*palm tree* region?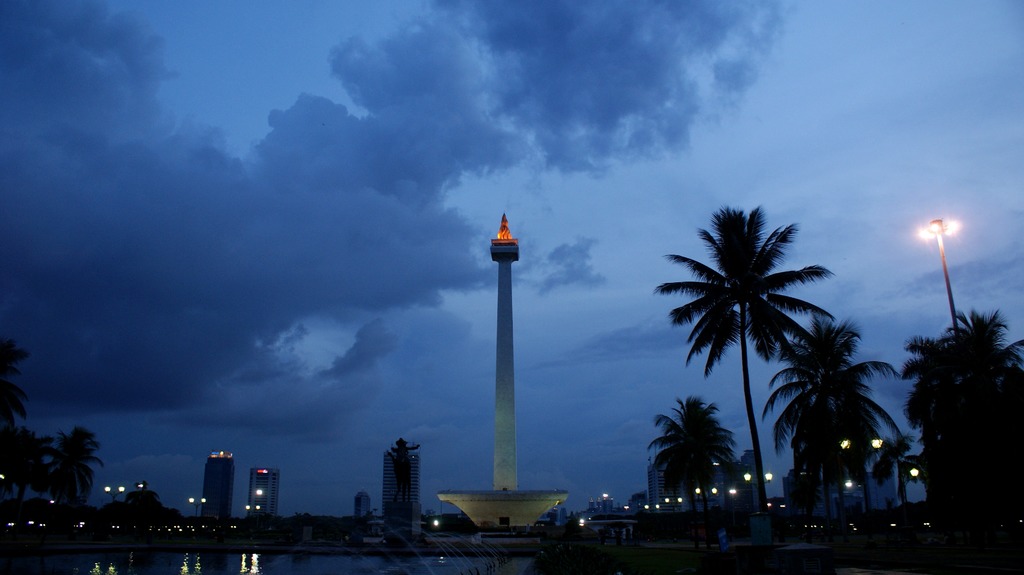
[left=133, top=479, right=184, bottom=521]
